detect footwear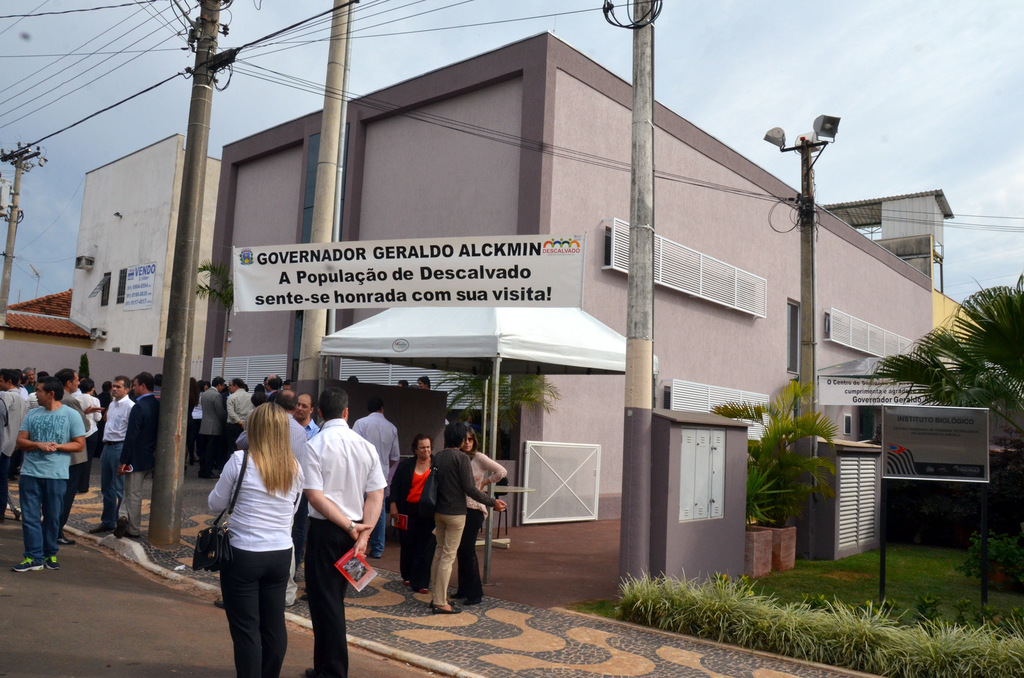
detection(215, 597, 225, 606)
